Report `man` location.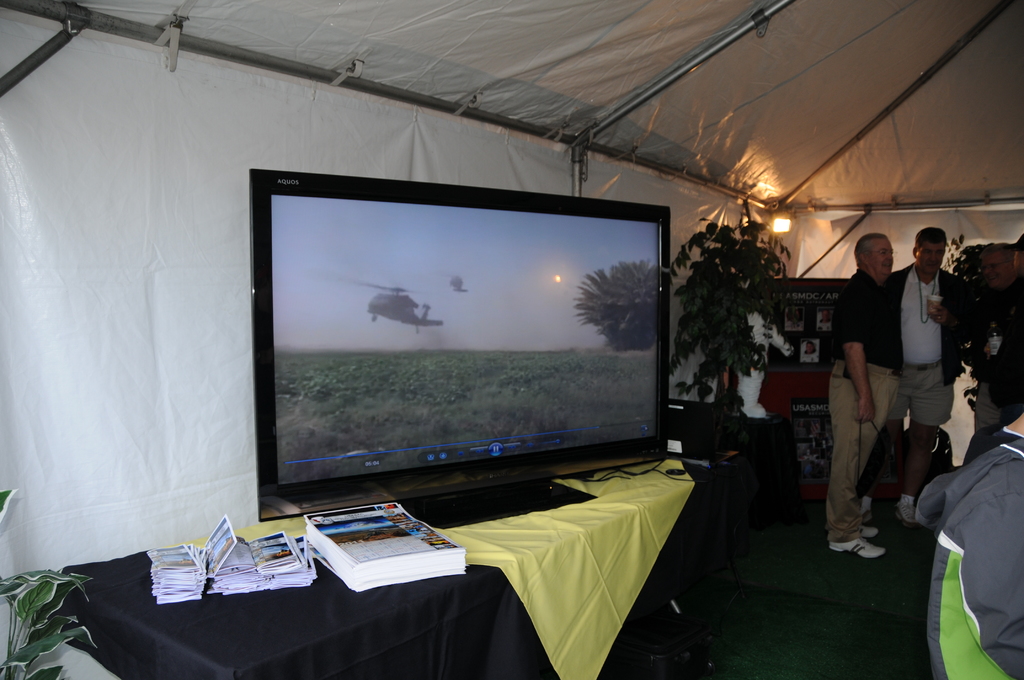
Report: pyautogui.locateOnScreen(829, 232, 908, 560).
